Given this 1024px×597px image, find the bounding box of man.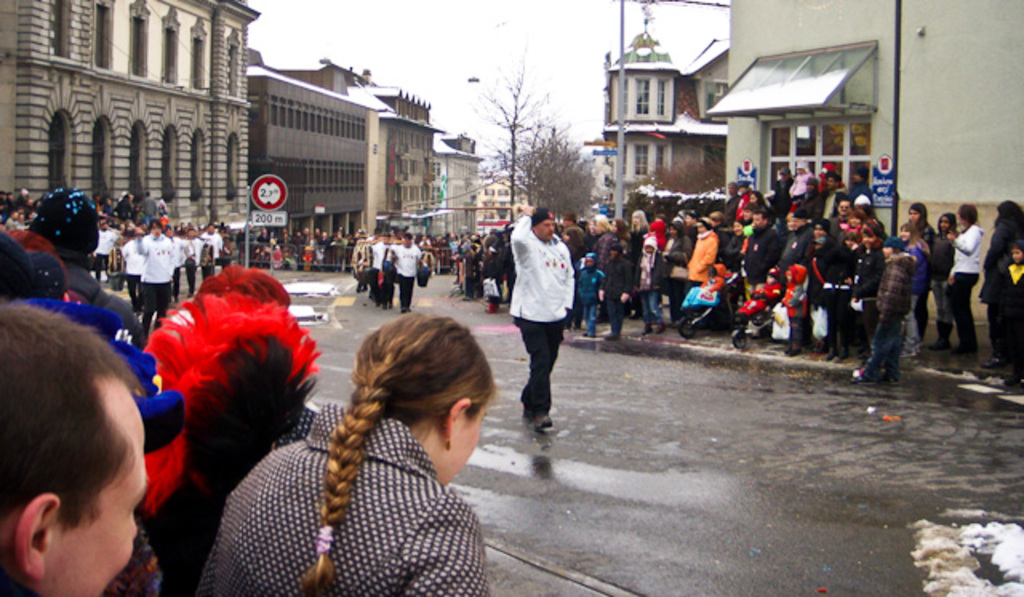
{"x1": 178, "y1": 224, "x2": 200, "y2": 291}.
